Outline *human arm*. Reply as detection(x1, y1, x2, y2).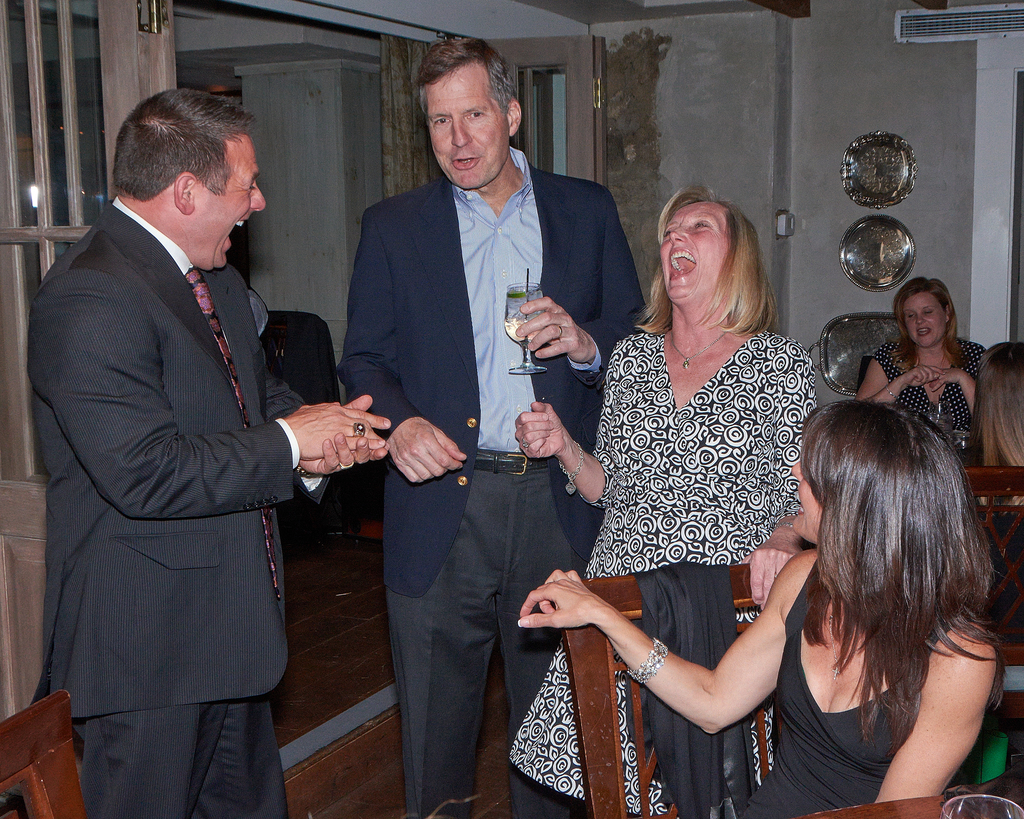
detection(511, 336, 620, 512).
